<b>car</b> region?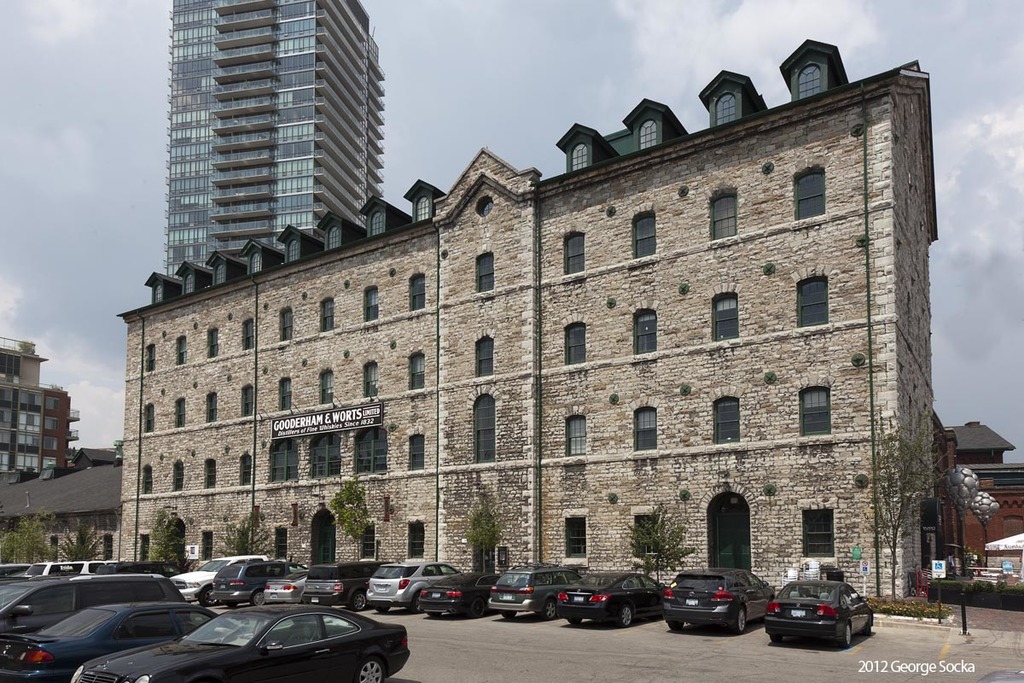
x1=91 y1=558 x2=168 y2=578
